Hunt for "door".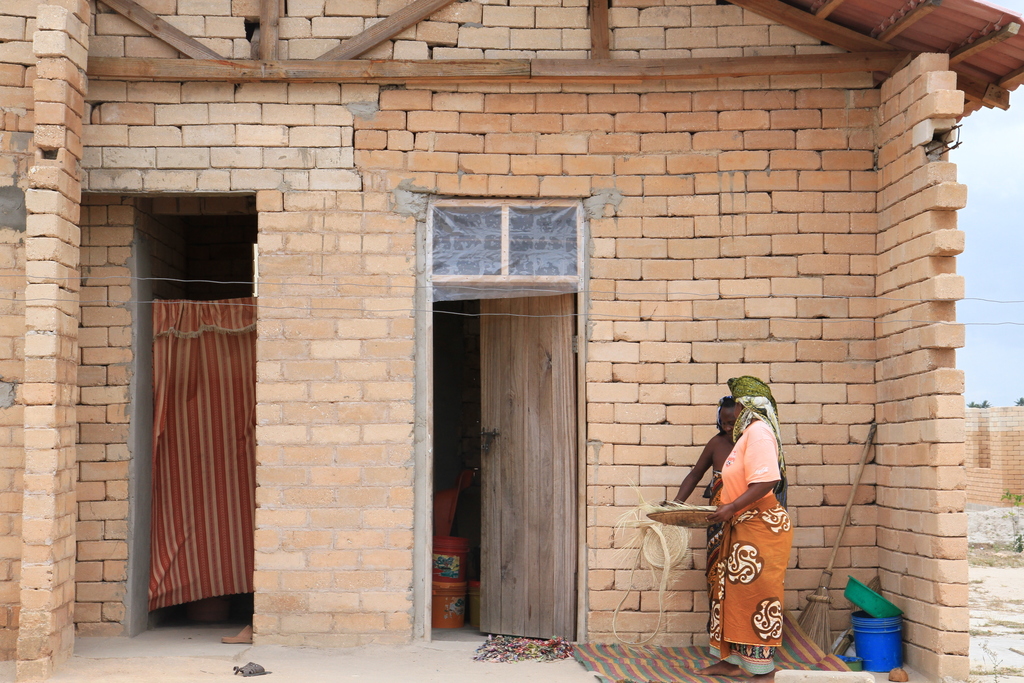
Hunted down at 416/211/608/649.
